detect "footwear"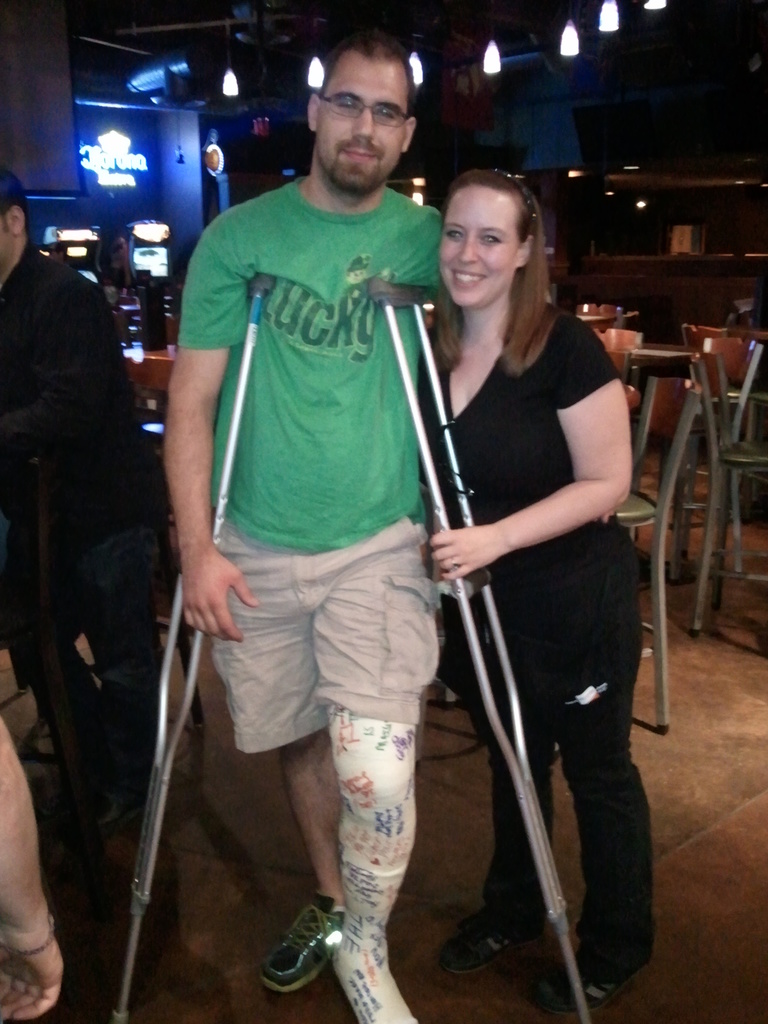
crop(444, 905, 548, 972)
